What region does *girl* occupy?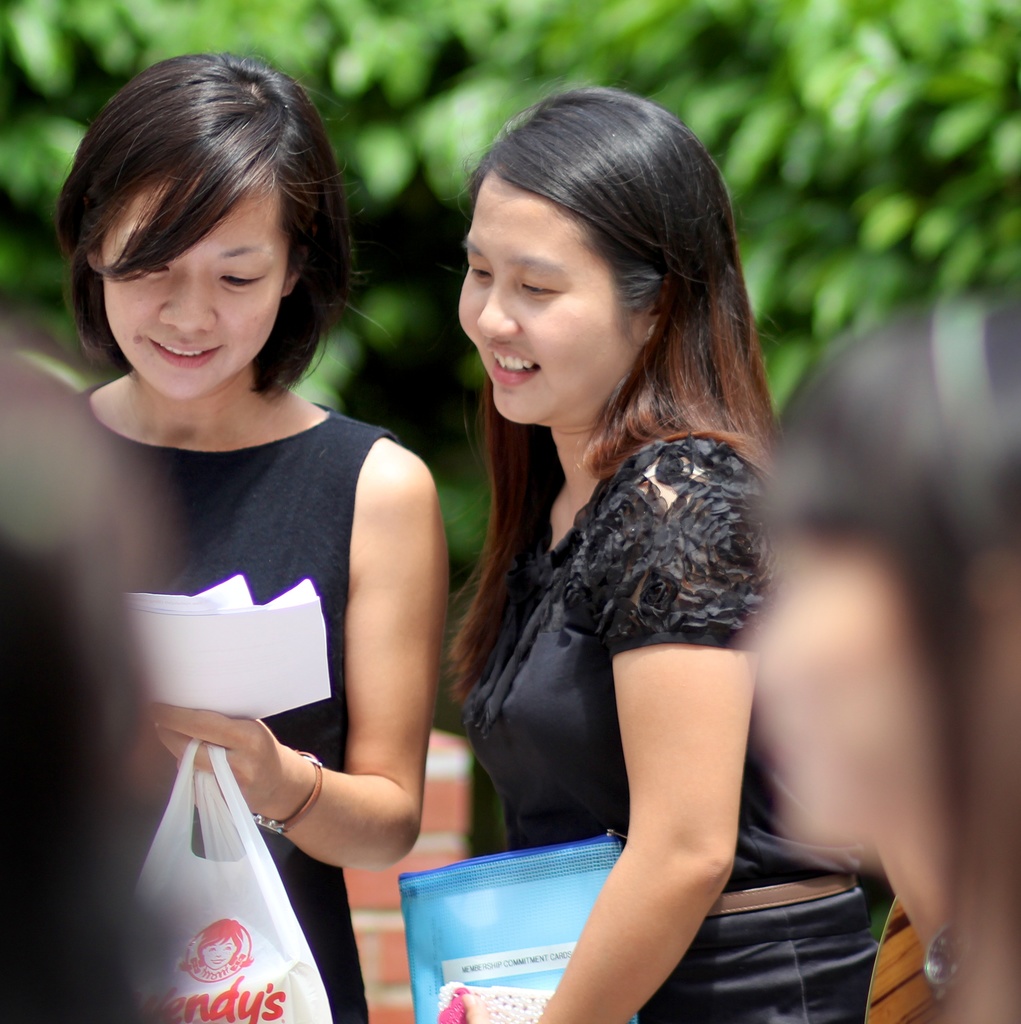
detection(67, 50, 447, 1014).
